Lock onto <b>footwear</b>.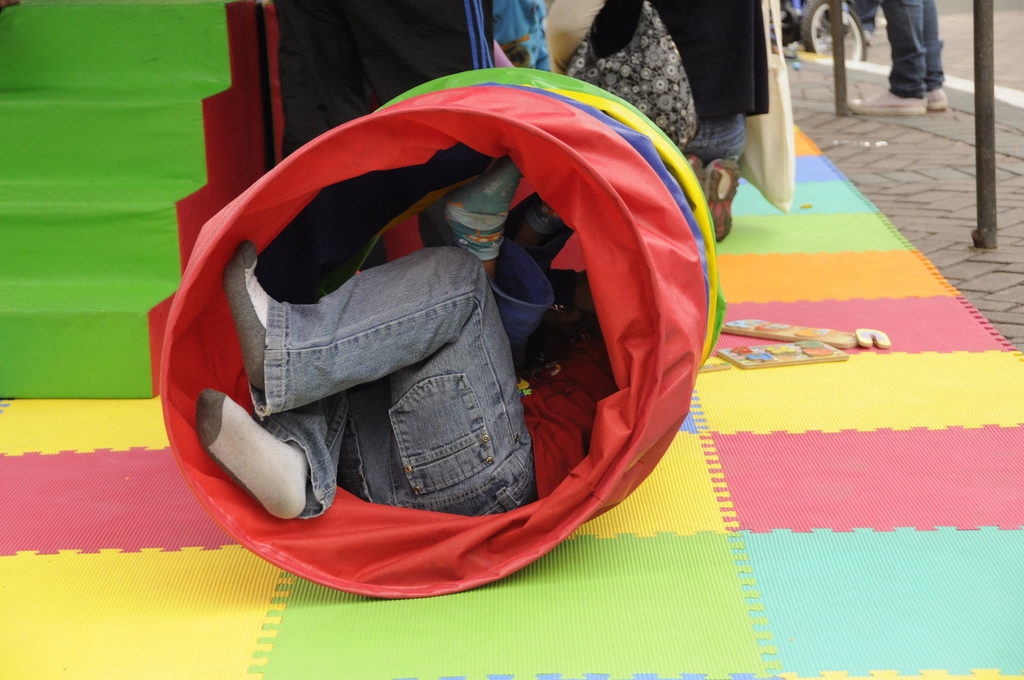
Locked: (x1=844, y1=88, x2=929, y2=109).
